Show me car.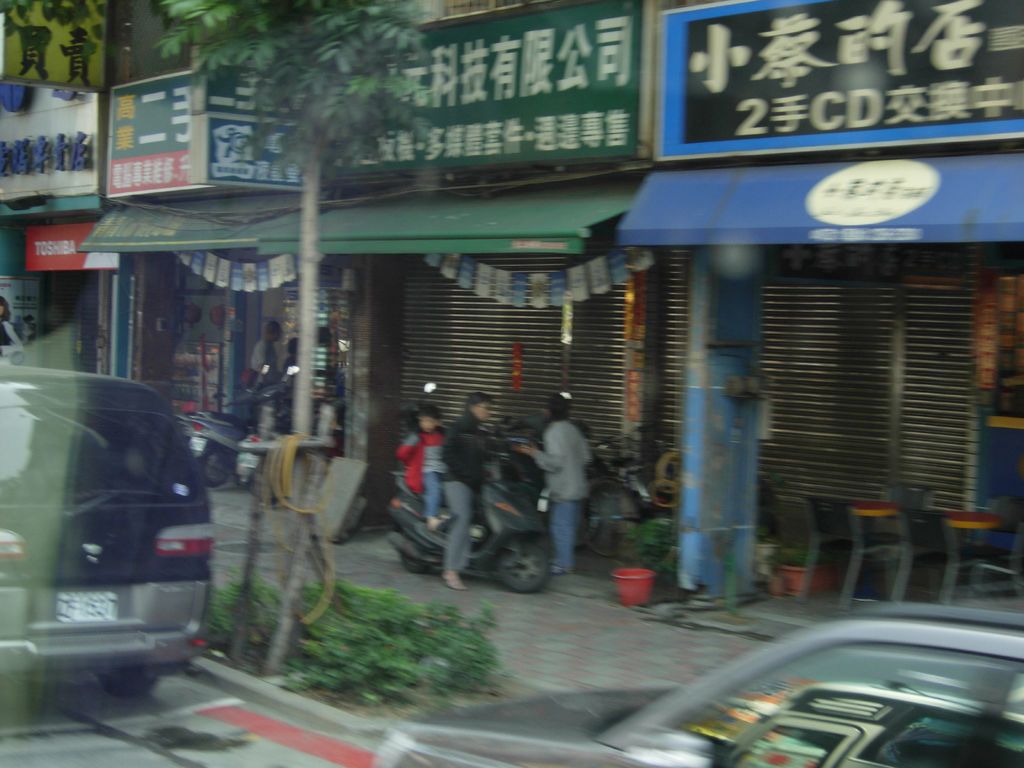
car is here: x1=364, y1=603, x2=1023, y2=767.
